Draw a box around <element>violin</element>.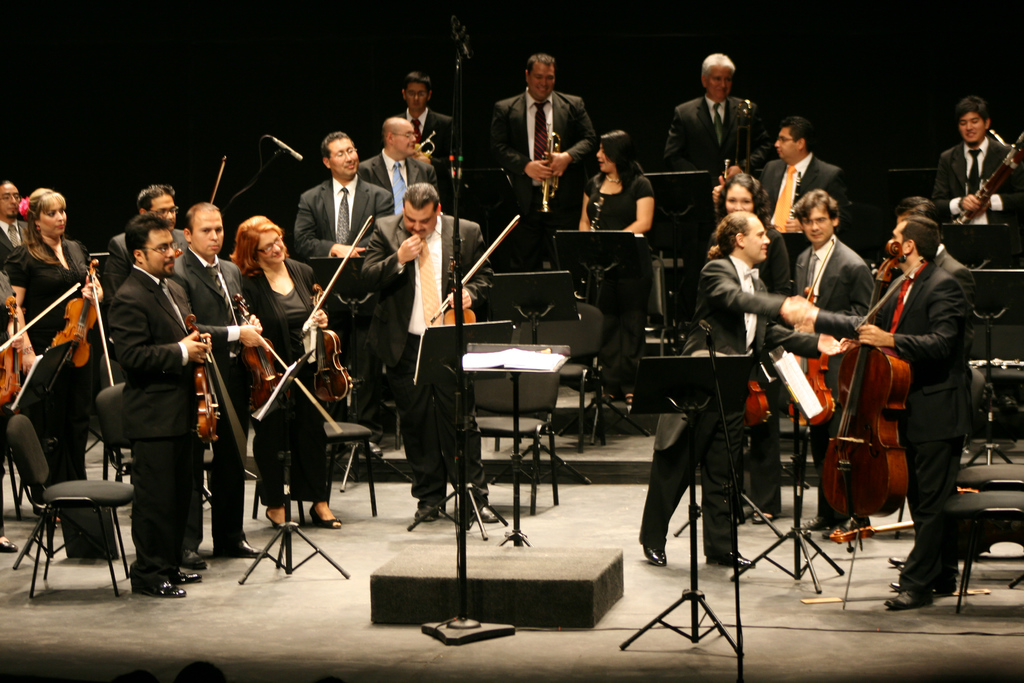
bbox=(312, 215, 372, 402).
